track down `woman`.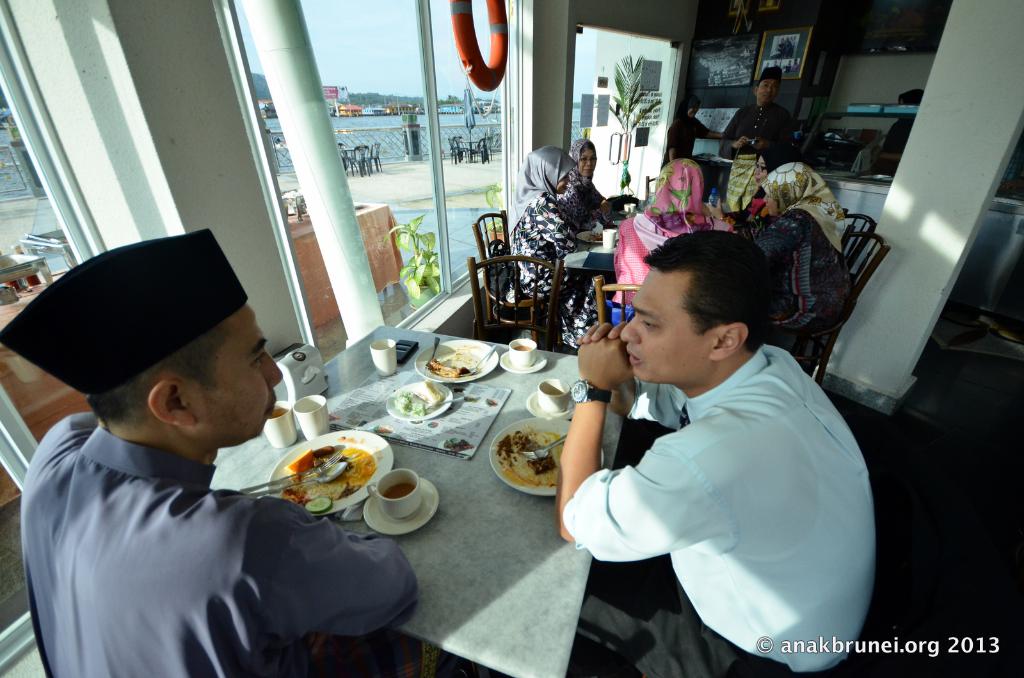
Tracked to select_region(707, 143, 799, 225).
